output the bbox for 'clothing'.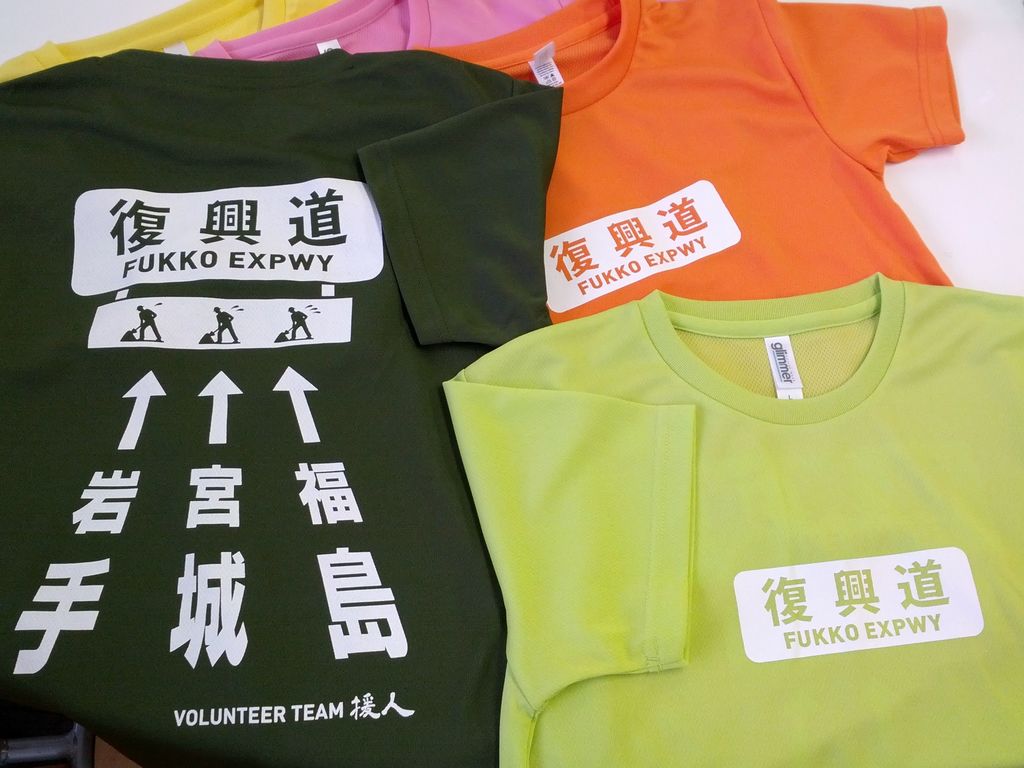
locate(0, 1, 330, 84).
